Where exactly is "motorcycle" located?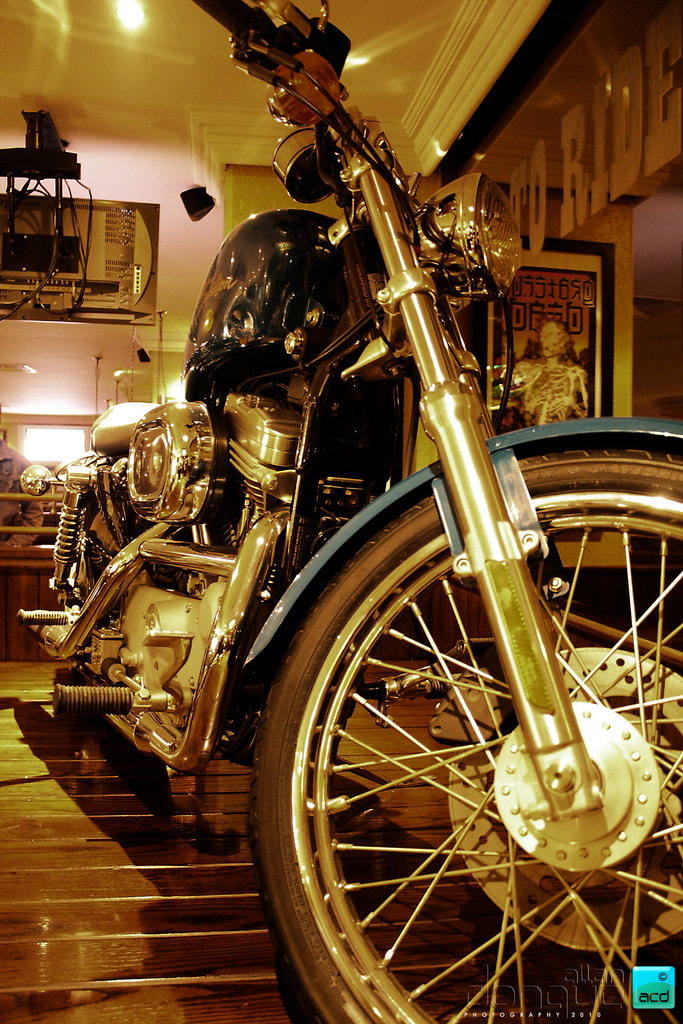
Its bounding box is x1=83 y1=0 x2=677 y2=1023.
